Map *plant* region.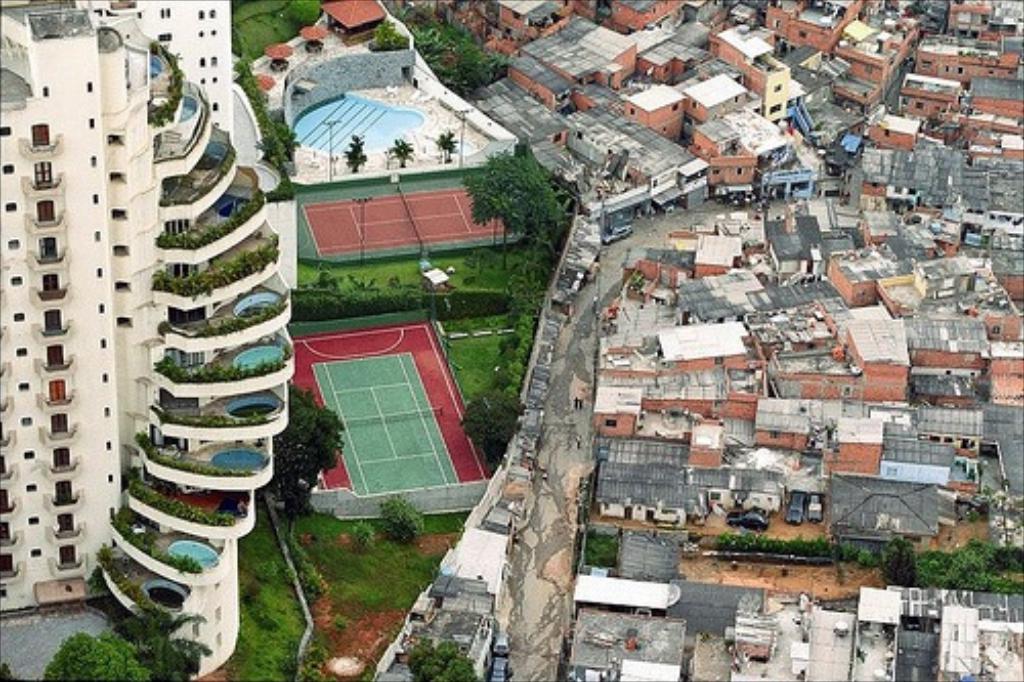
Mapped to box=[150, 272, 291, 348].
